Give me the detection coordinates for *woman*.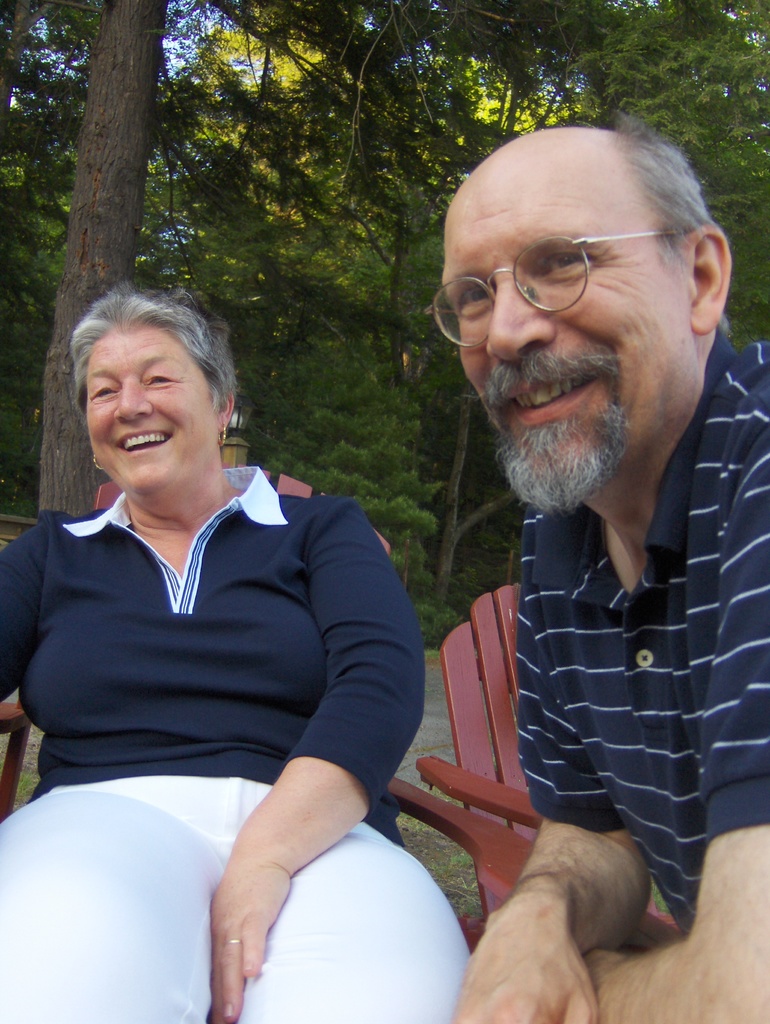
12/263/417/965.
